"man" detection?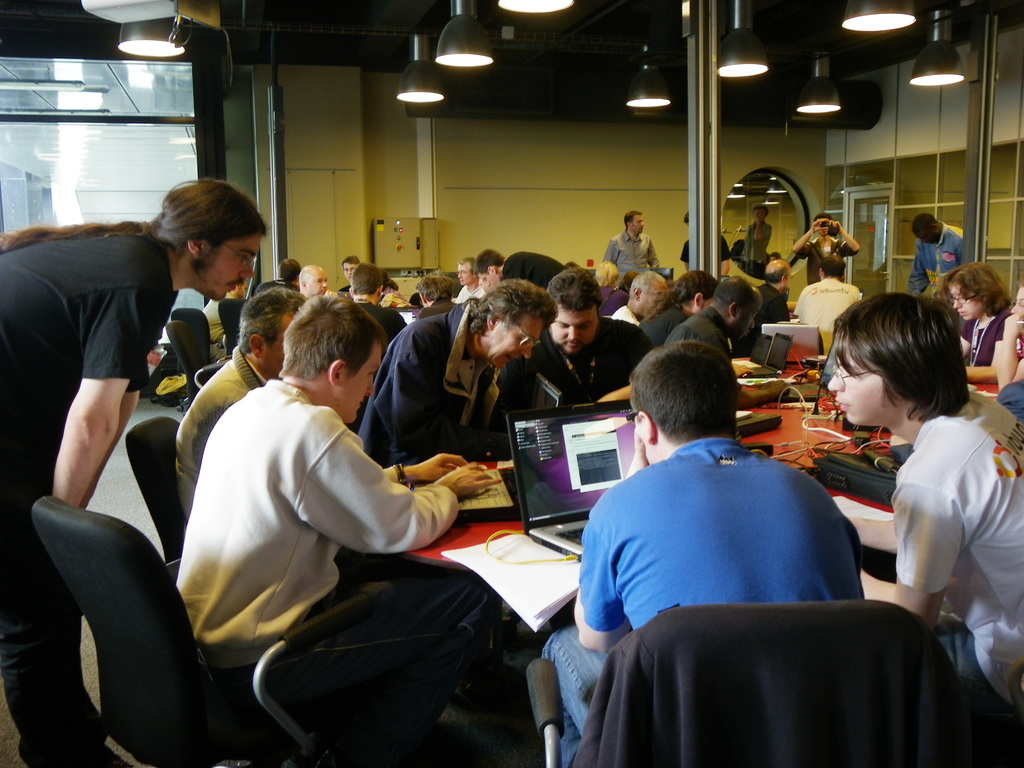
bbox=[499, 271, 653, 412]
